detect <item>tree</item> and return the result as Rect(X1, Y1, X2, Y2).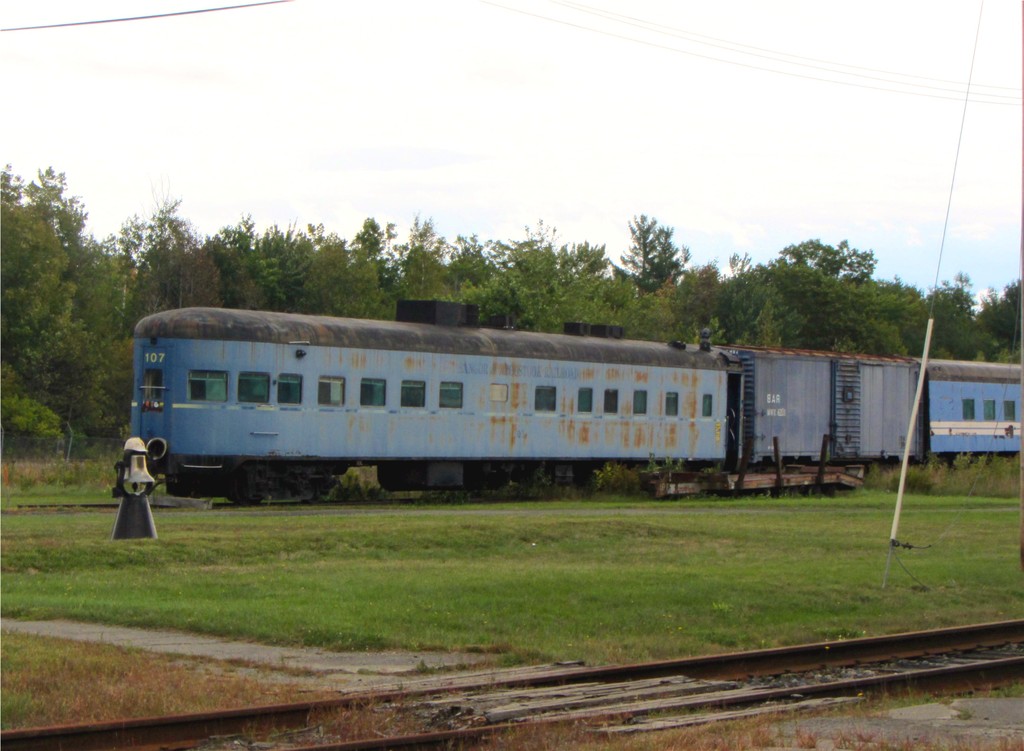
Rect(728, 265, 796, 357).
